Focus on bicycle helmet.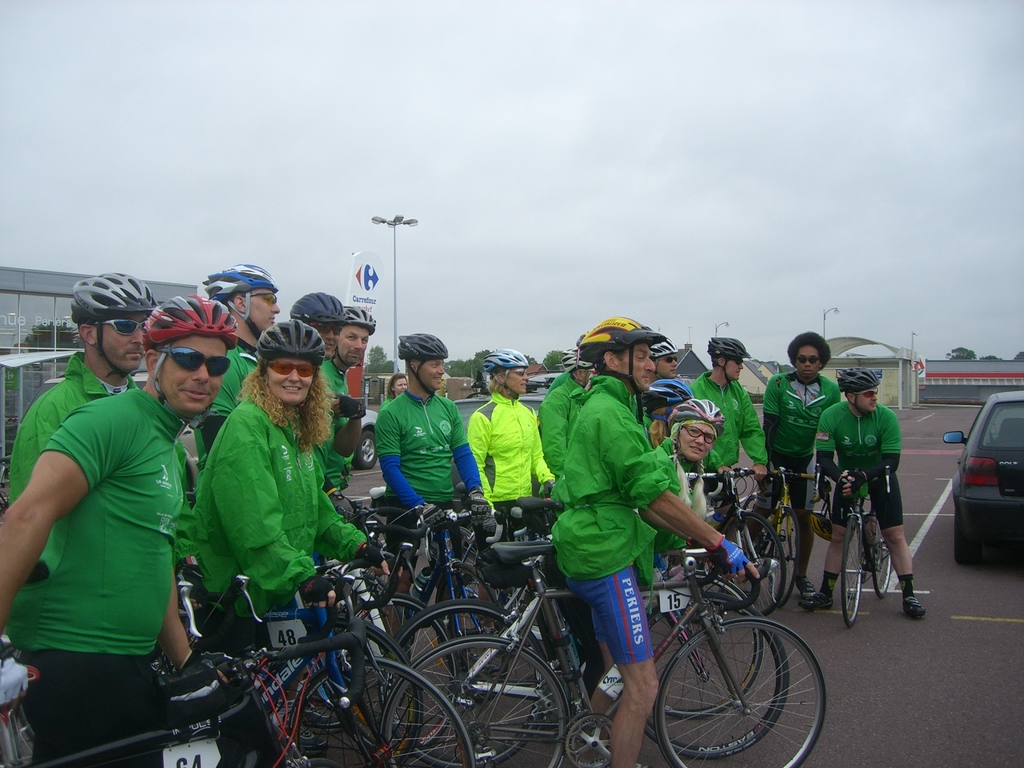
Focused at box=[70, 267, 163, 377].
